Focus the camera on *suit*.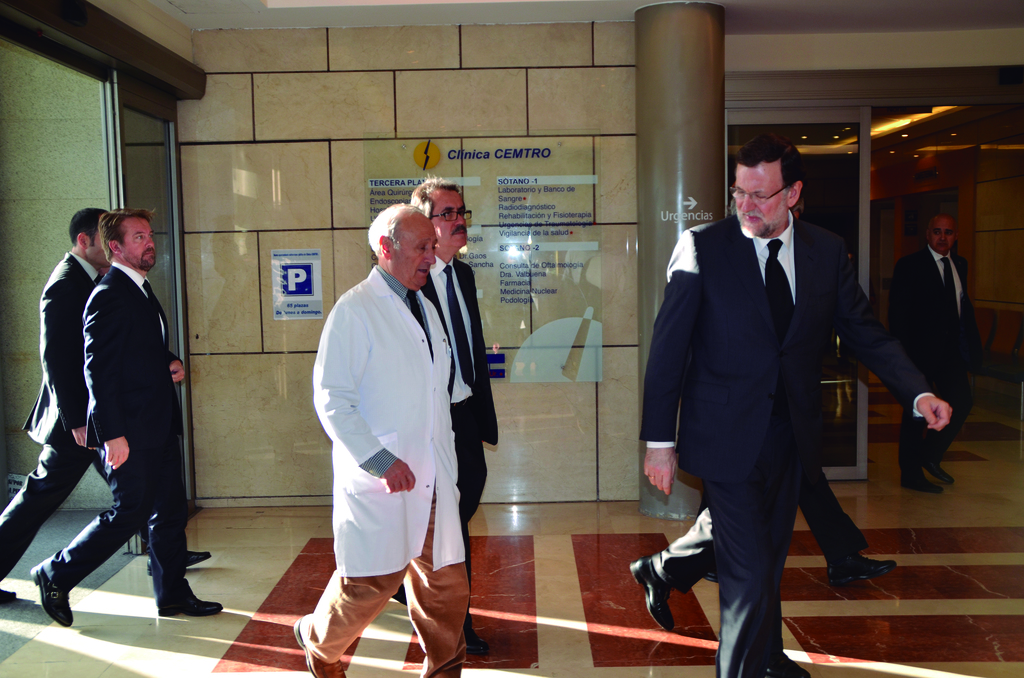
Focus region: bbox(0, 252, 155, 577).
